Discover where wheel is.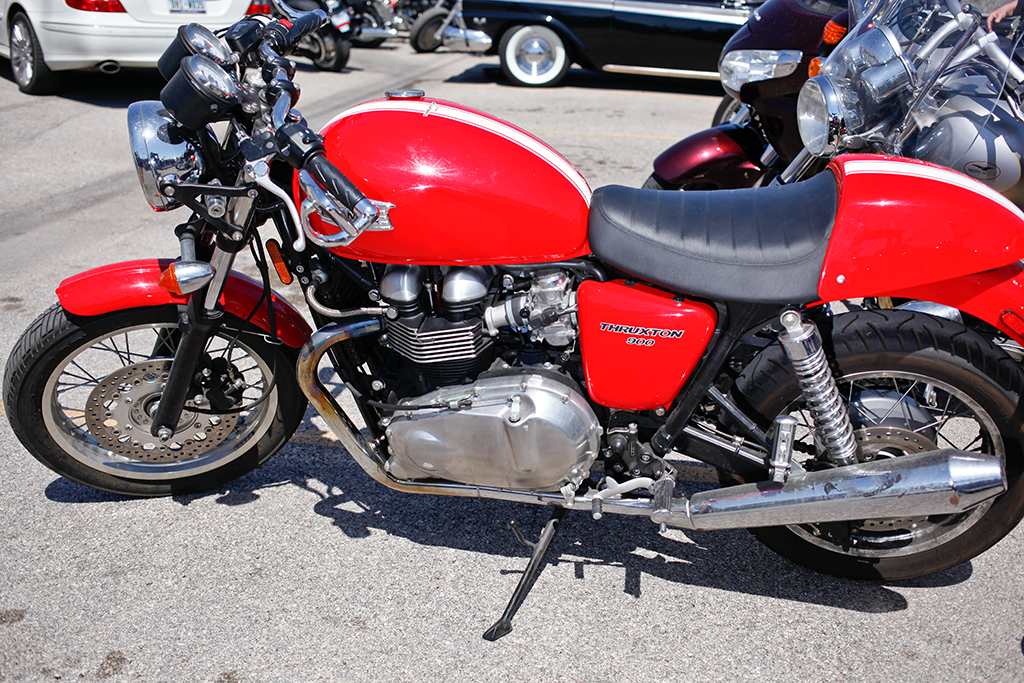
Discovered at BBox(408, 4, 454, 51).
